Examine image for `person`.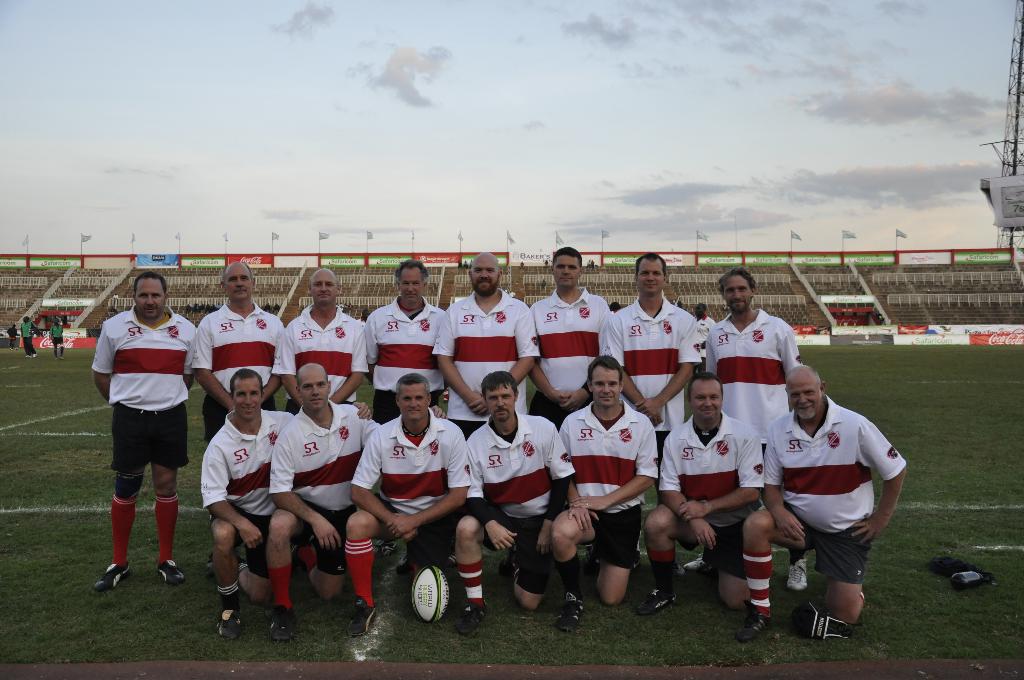
Examination result: (x1=47, y1=320, x2=68, y2=357).
